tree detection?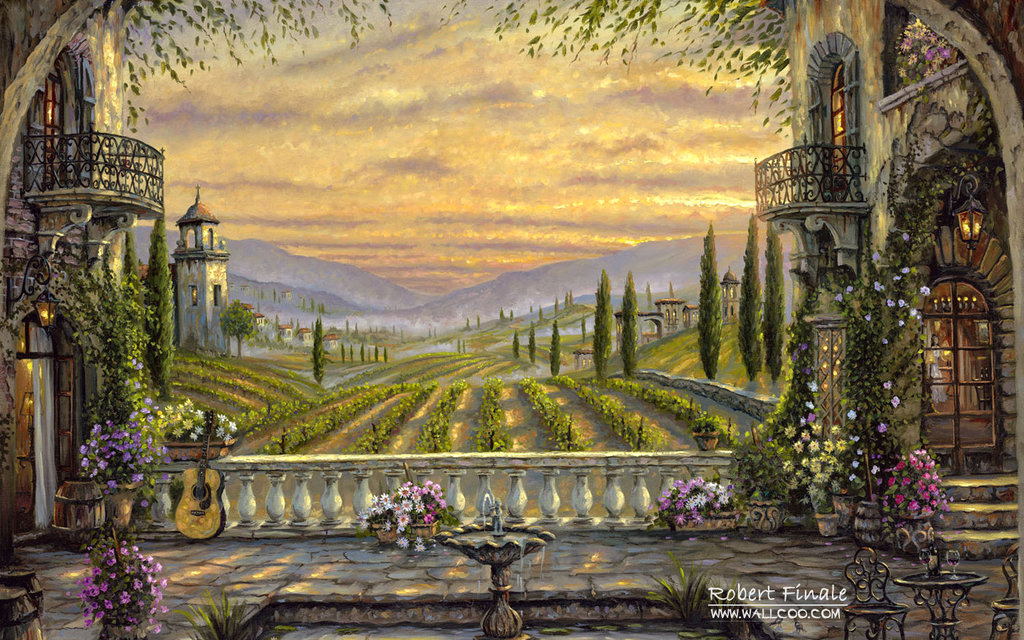
pyautogui.locateOnScreen(139, 218, 180, 401)
